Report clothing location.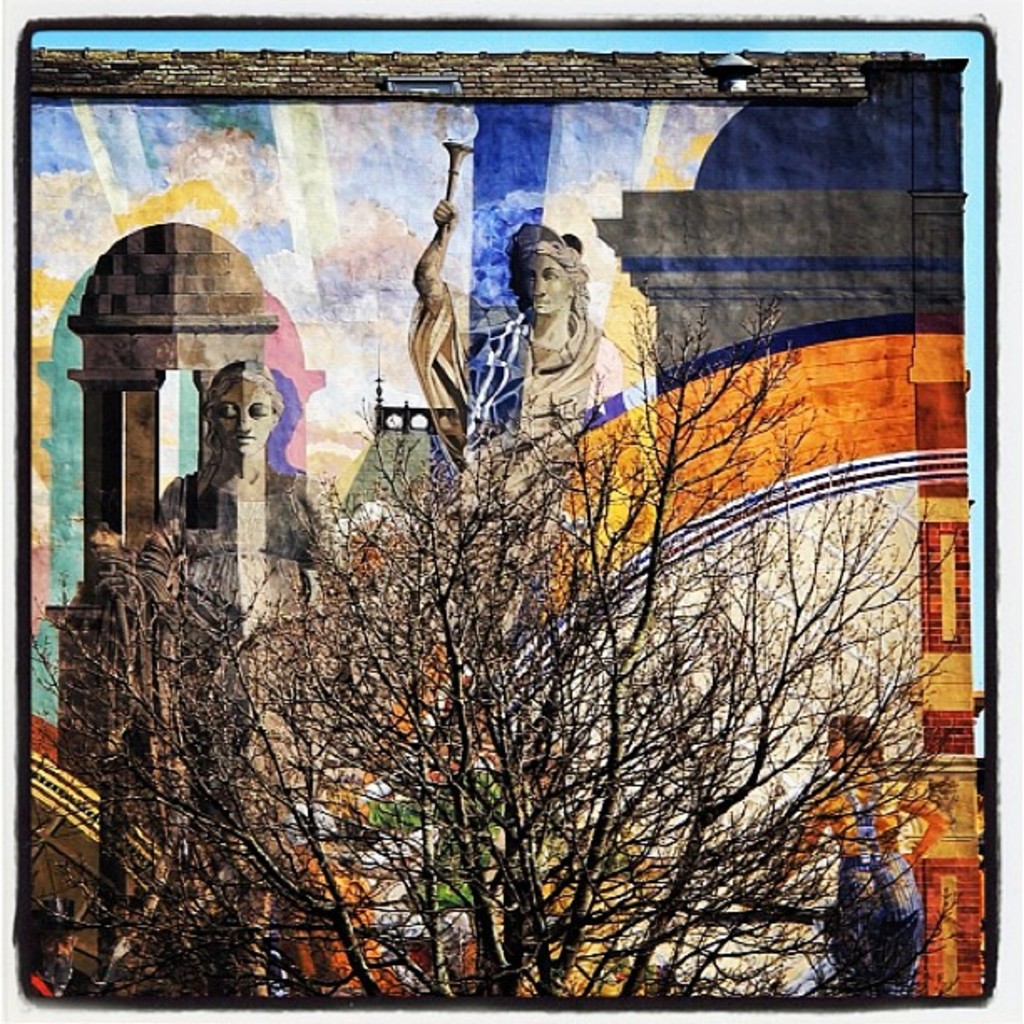
Report: {"x1": 141, "y1": 465, "x2": 341, "y2": 980}.
